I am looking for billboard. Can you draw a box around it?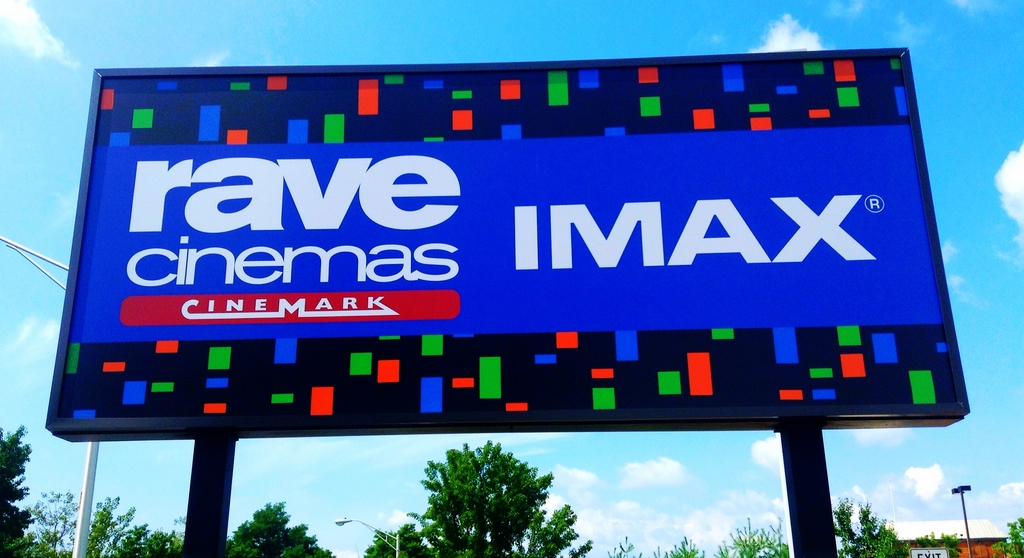
Sure, the bounding box is box=[76, 62, 959, 500].
